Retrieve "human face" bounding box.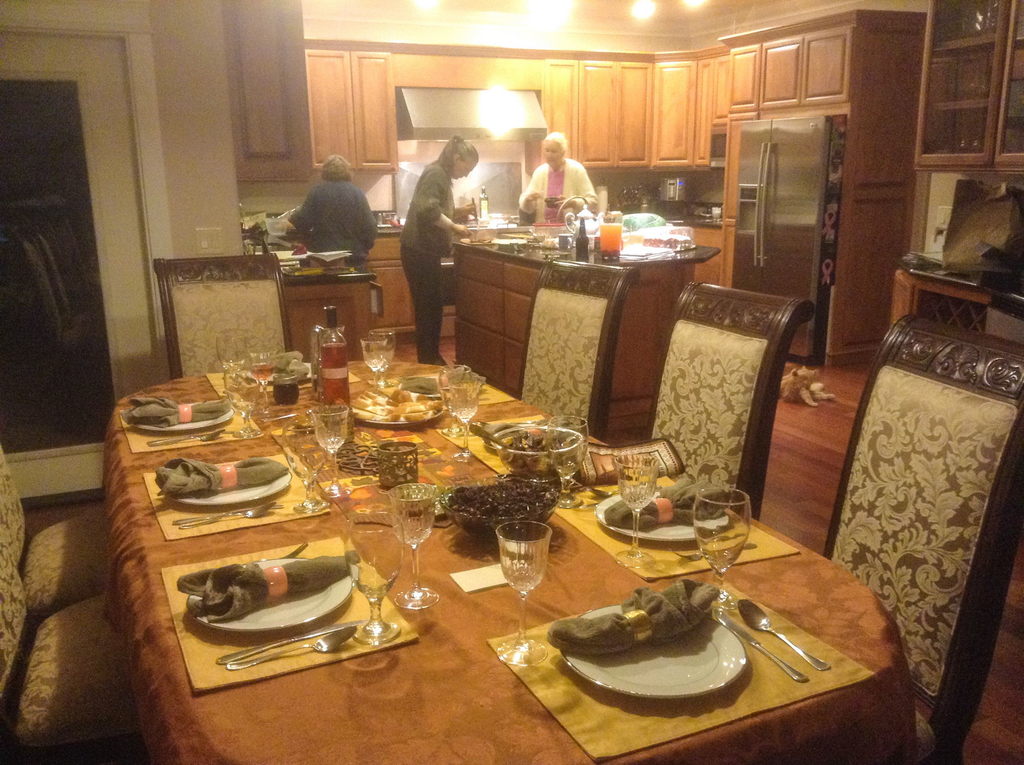
Bounding box: BBox(451, 155, 477, 179).
